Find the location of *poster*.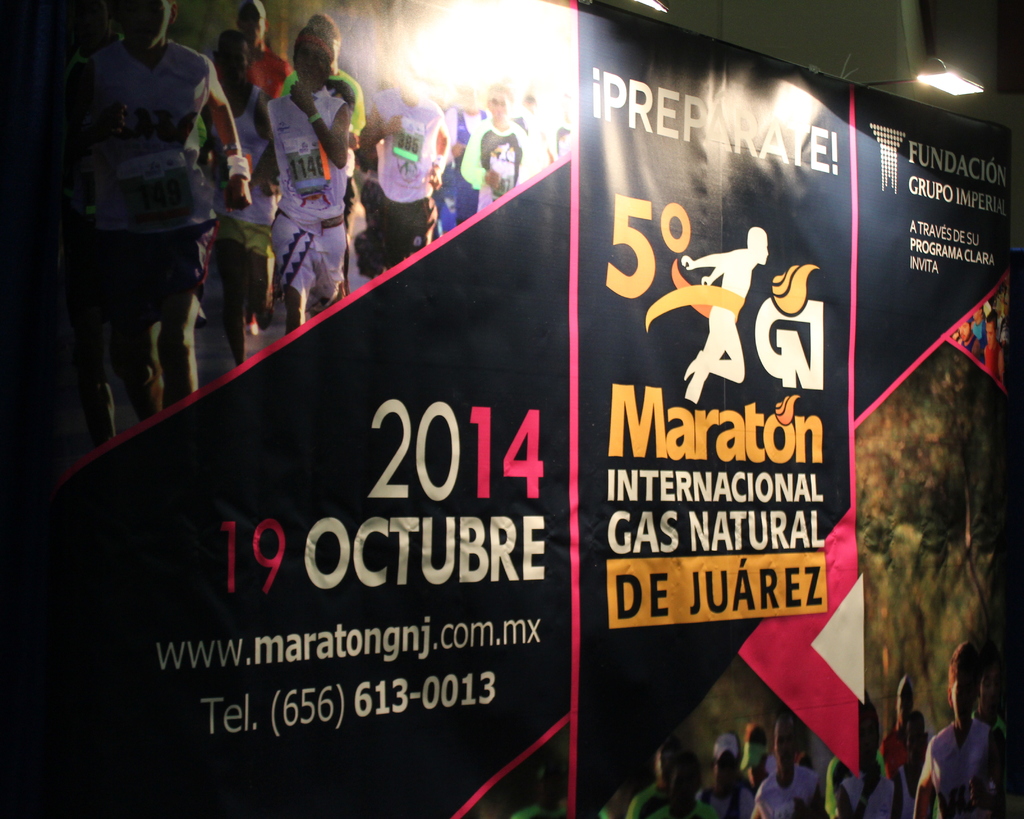
Location: <box>0,0,1023,818</box>.
